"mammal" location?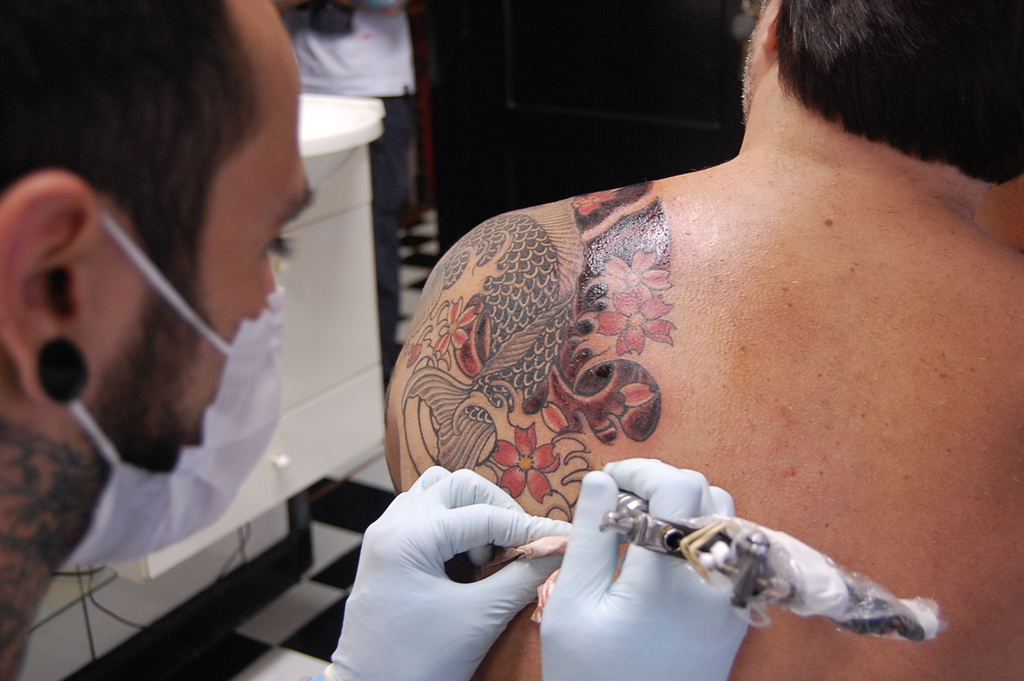
[x1=278, y1=0, x2=420, y2=369]
